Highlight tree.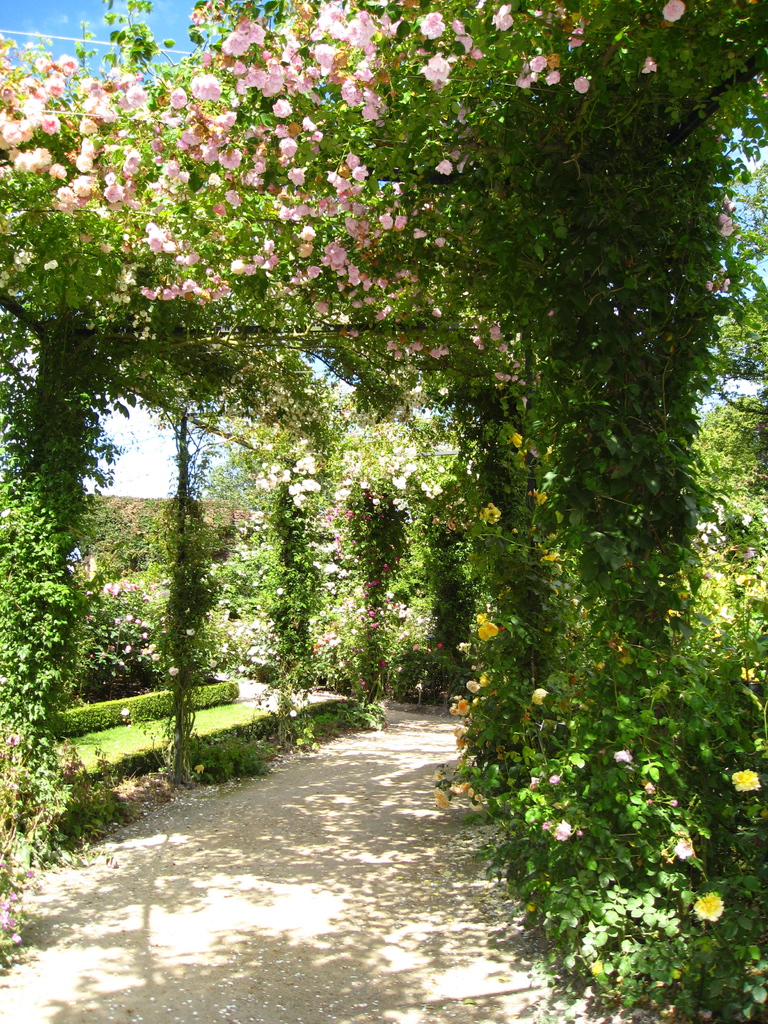
Highlighted region: box=[3, 0, 767, 1023].
